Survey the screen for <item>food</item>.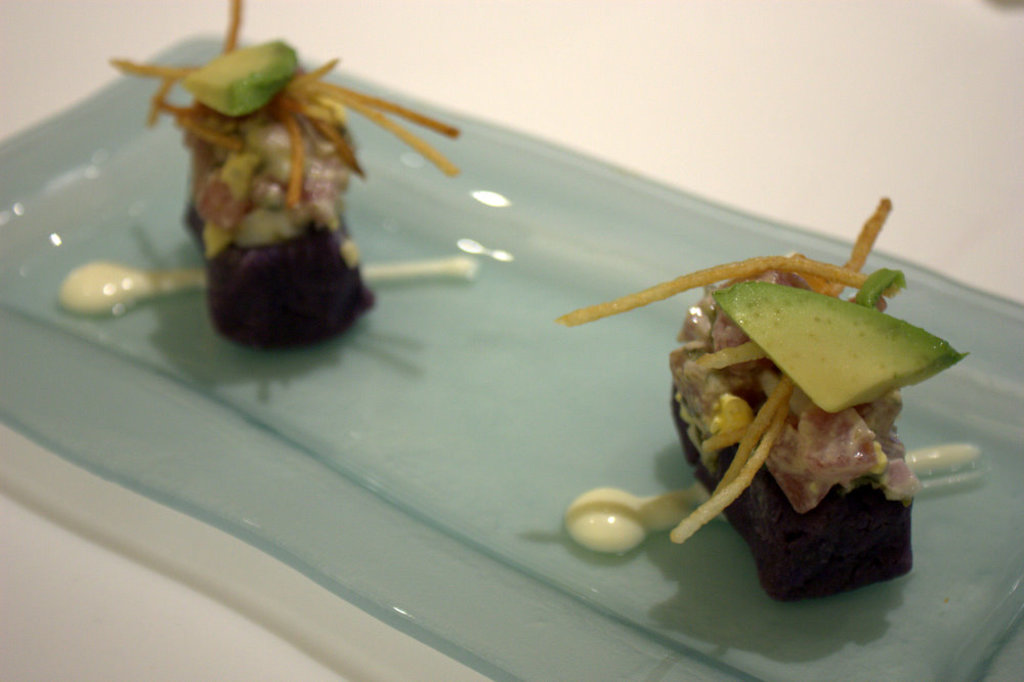
Survey found: (left=546, top=201, right=926, bottom=610).
